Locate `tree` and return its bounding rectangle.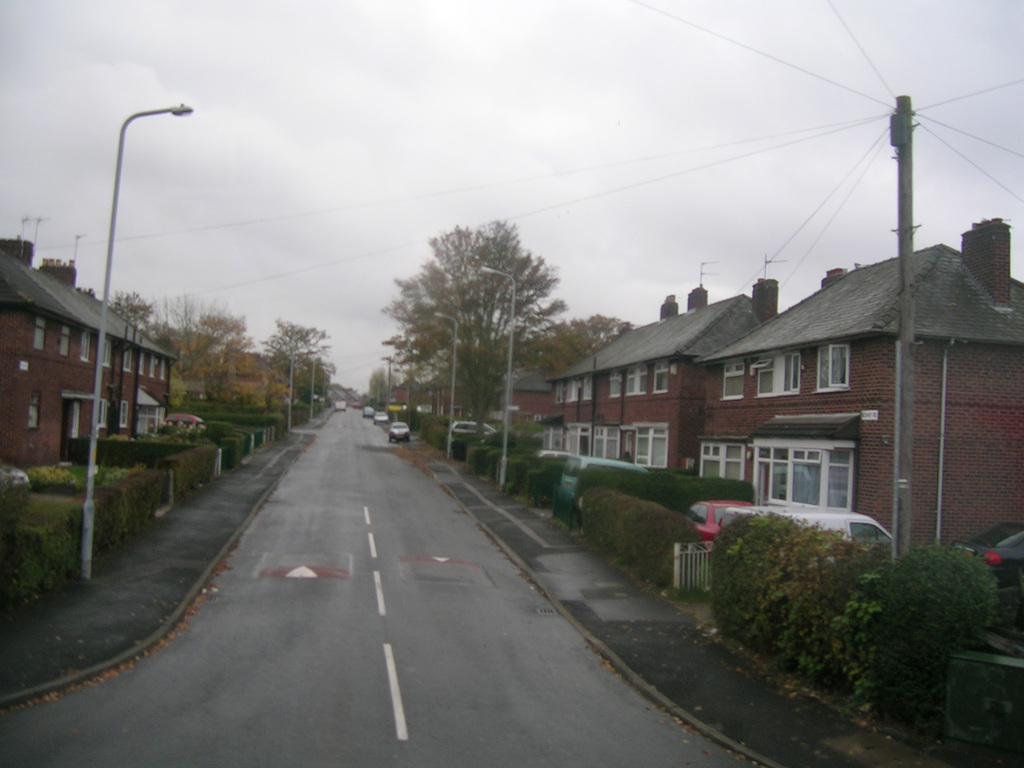
{"left": 545, "top": 311, "right": 643, "bottom": 367}.
